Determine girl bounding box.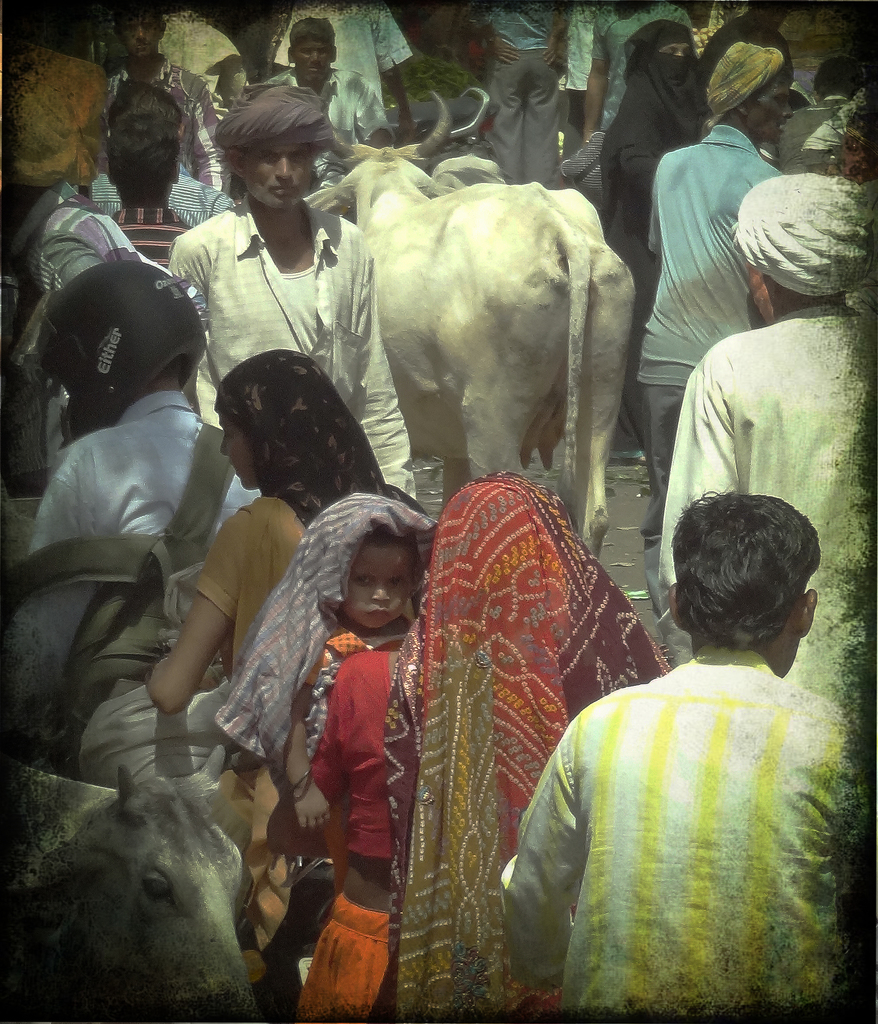
Determined: locate(215, 488, 442, 892).
